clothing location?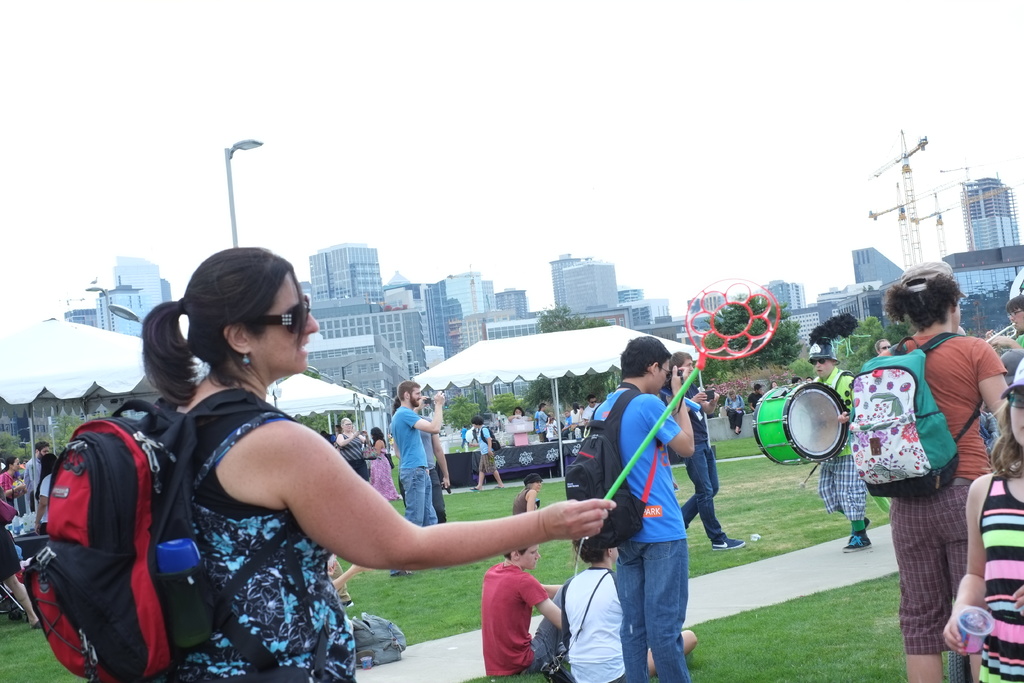
BBox(170, 412, 356, 682)
